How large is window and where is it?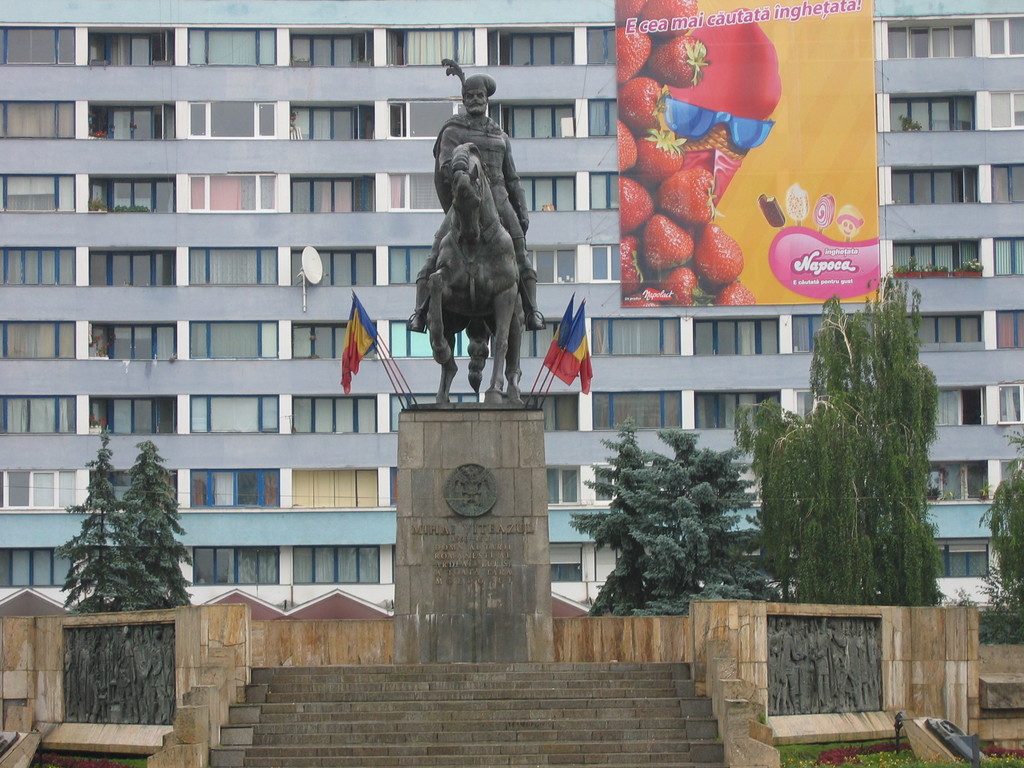
Bounding box: pyautogui.locateOnScreen(0, 97, 79, 141).
